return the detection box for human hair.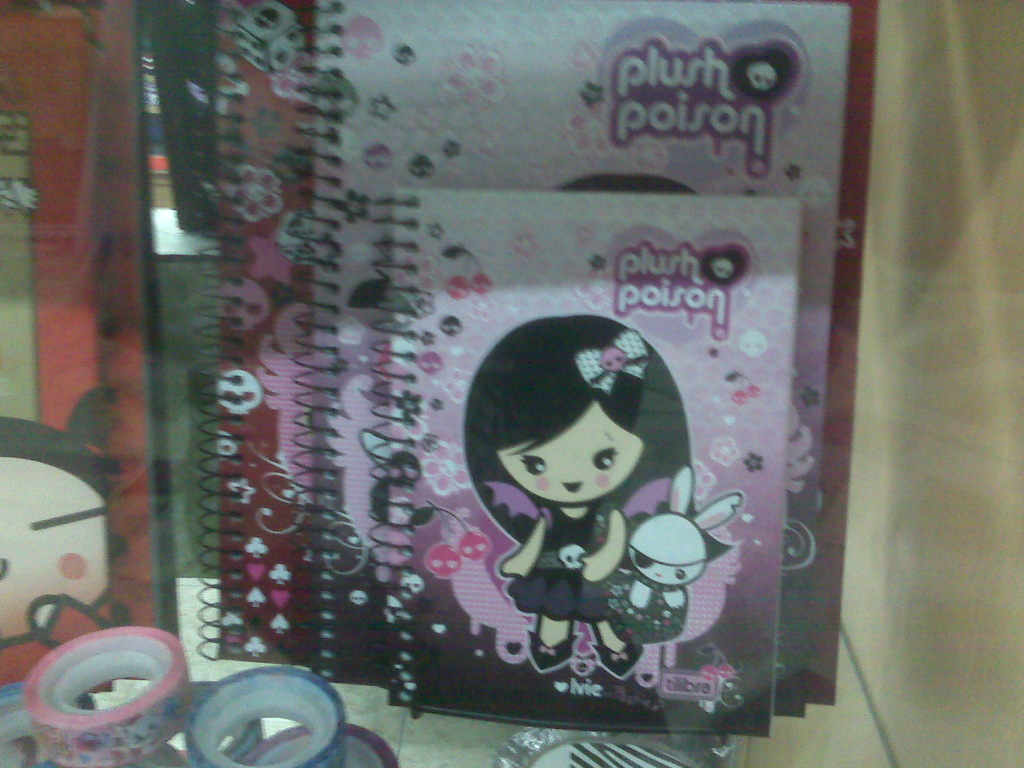
x1=0 y1=417 x2=109 y2=515.
